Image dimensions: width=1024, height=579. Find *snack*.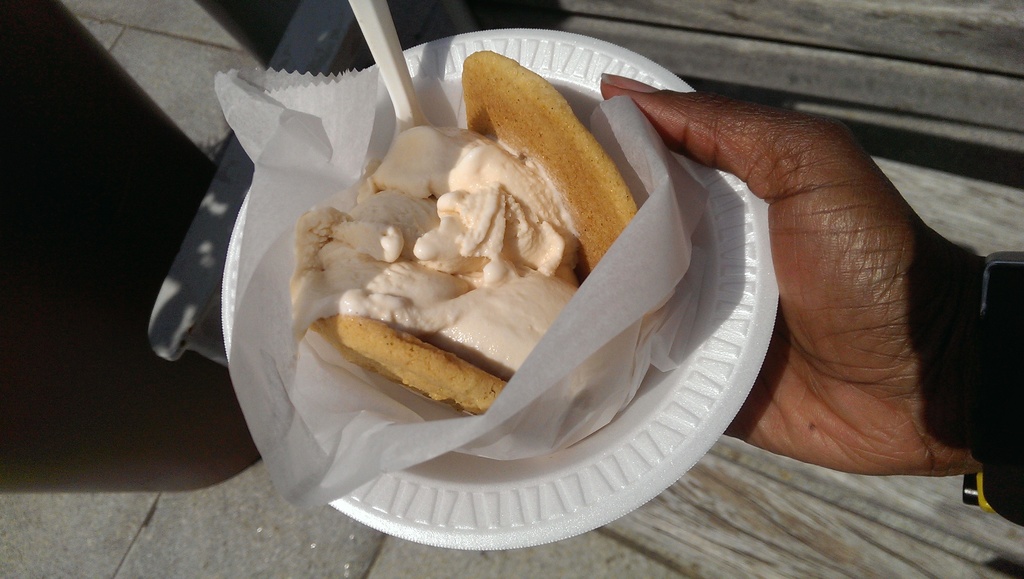
box(281, 110, 672, 430).
